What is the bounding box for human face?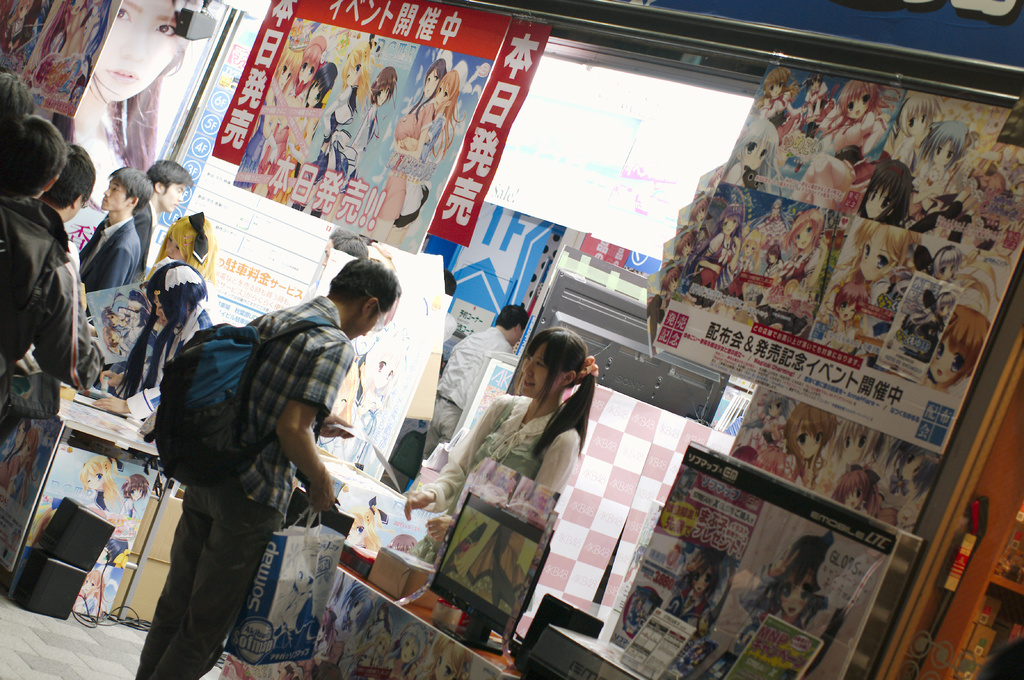
box=[840, 489, 862, 509].
